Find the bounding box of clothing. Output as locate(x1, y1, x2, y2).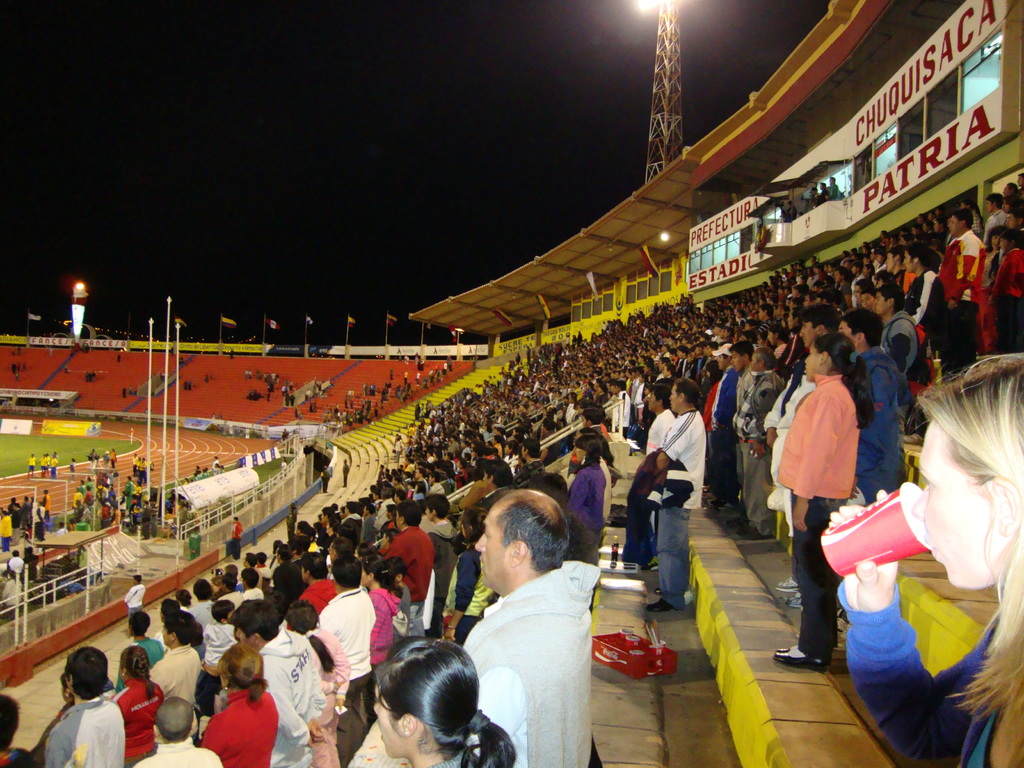
locate(199, 669, 284, 767).
